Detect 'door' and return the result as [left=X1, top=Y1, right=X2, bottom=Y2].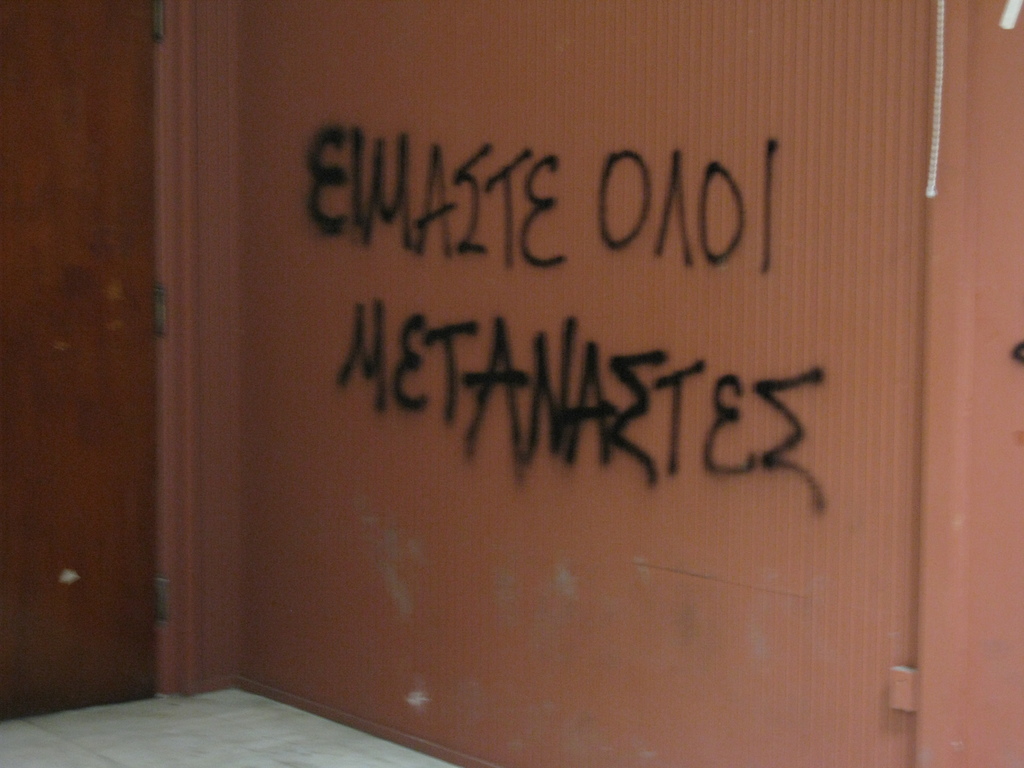
[left=18, top=44, right=195, bottom=733].
